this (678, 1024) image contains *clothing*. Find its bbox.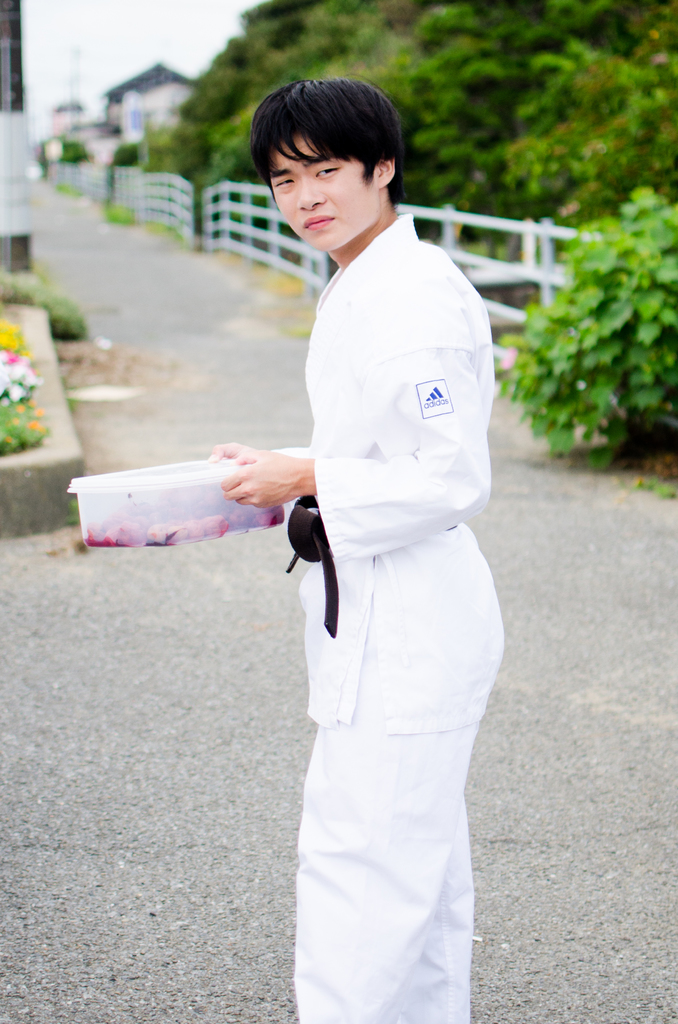
box(287, 213, 508, 1023).
